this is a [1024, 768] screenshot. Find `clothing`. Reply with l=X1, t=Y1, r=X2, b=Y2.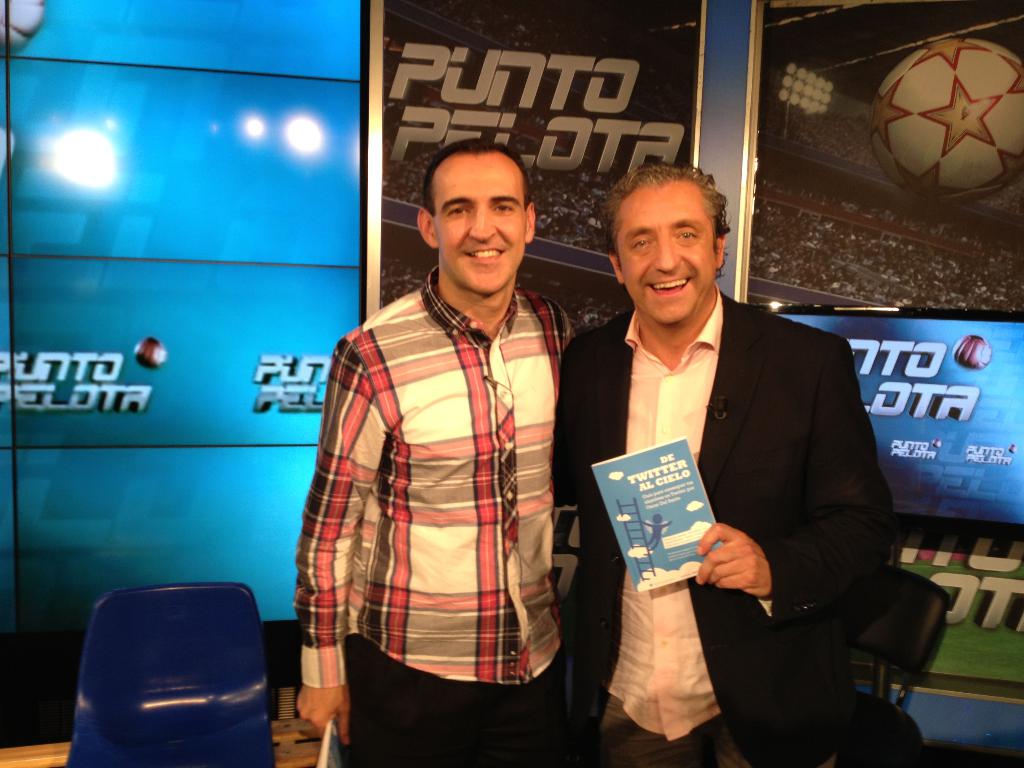
l=550, t=305, r=887, b=767.
